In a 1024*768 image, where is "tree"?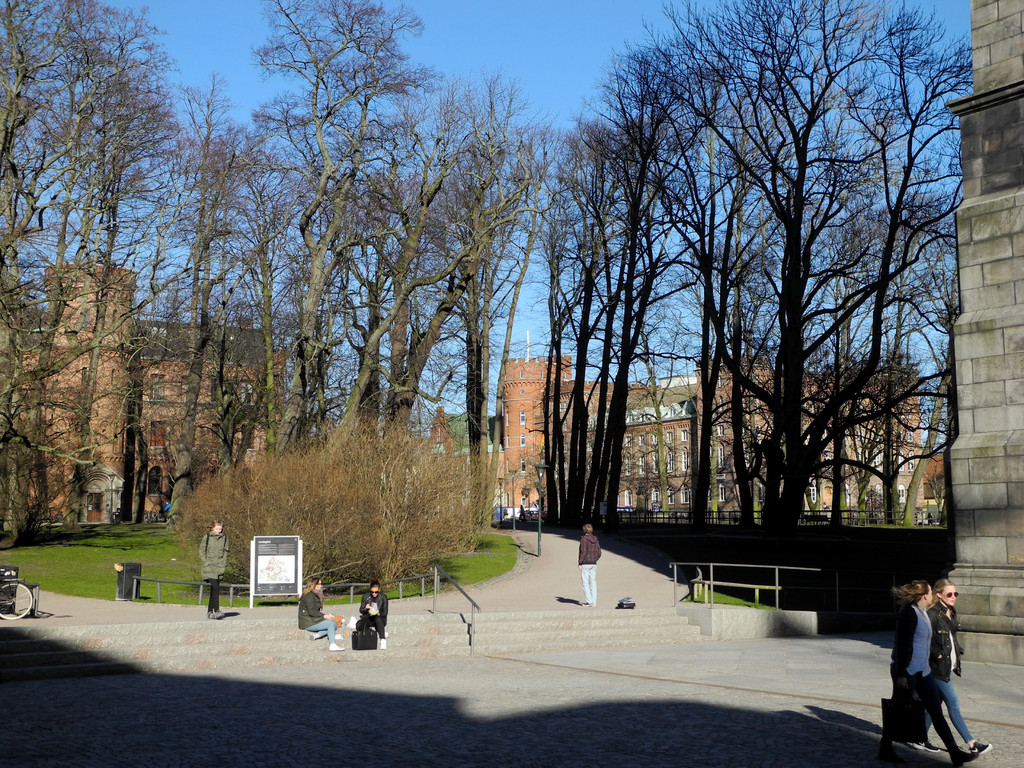
rect(504, 159, 660, 520).
